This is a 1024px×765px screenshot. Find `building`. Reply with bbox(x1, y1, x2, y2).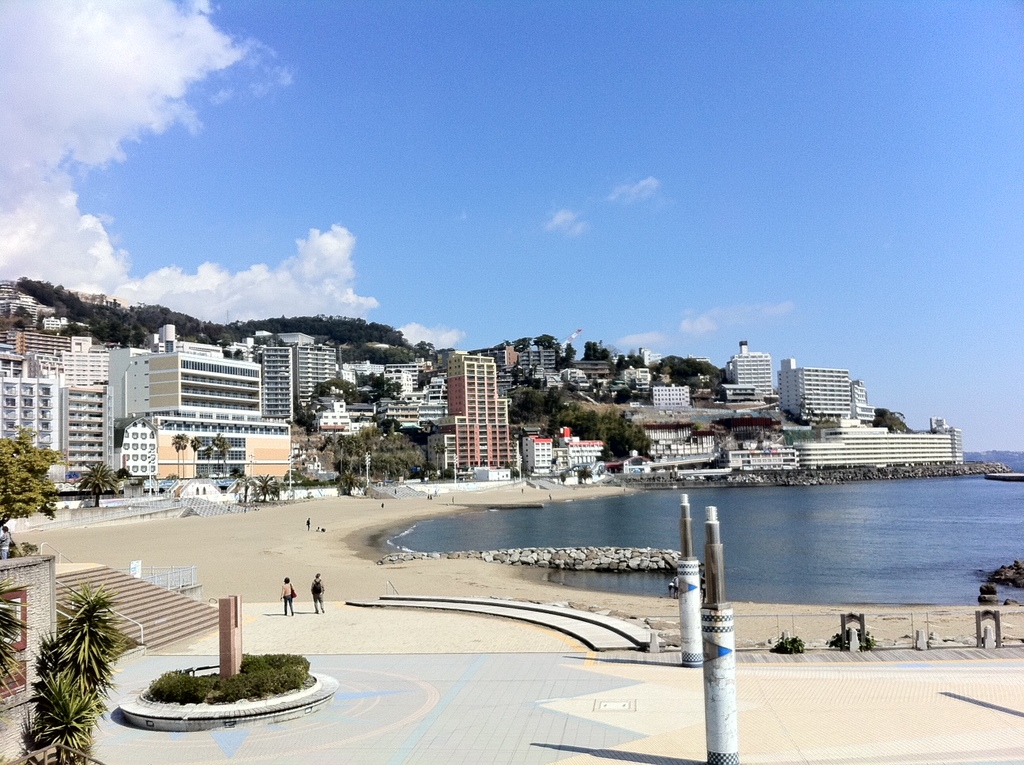
bbox(426, 355, 509, 484).
